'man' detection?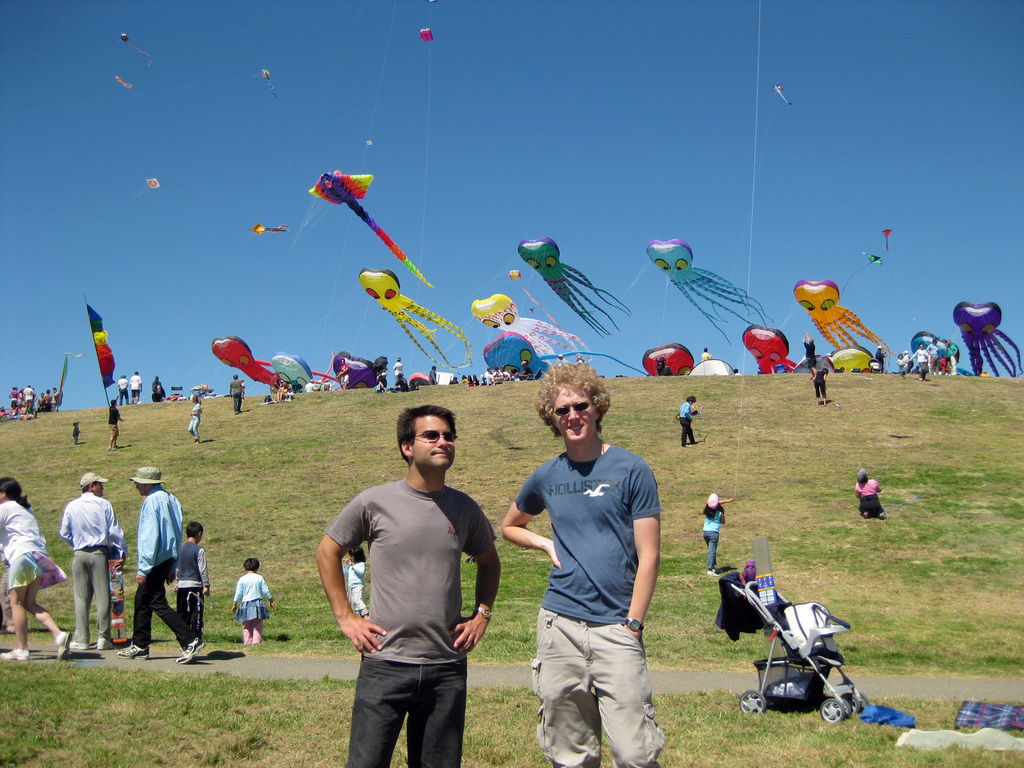
box=[802, 332, 816, 384]
